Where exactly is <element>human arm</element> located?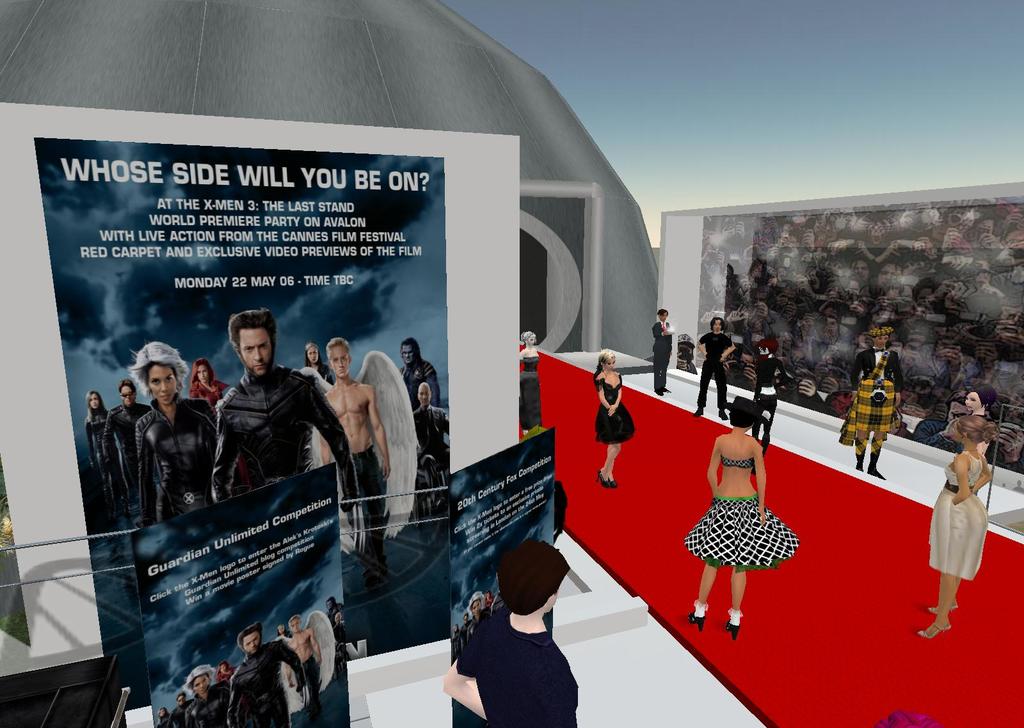
Its bounding box is (x1=968, y1=452, x2=995, y2=498).
